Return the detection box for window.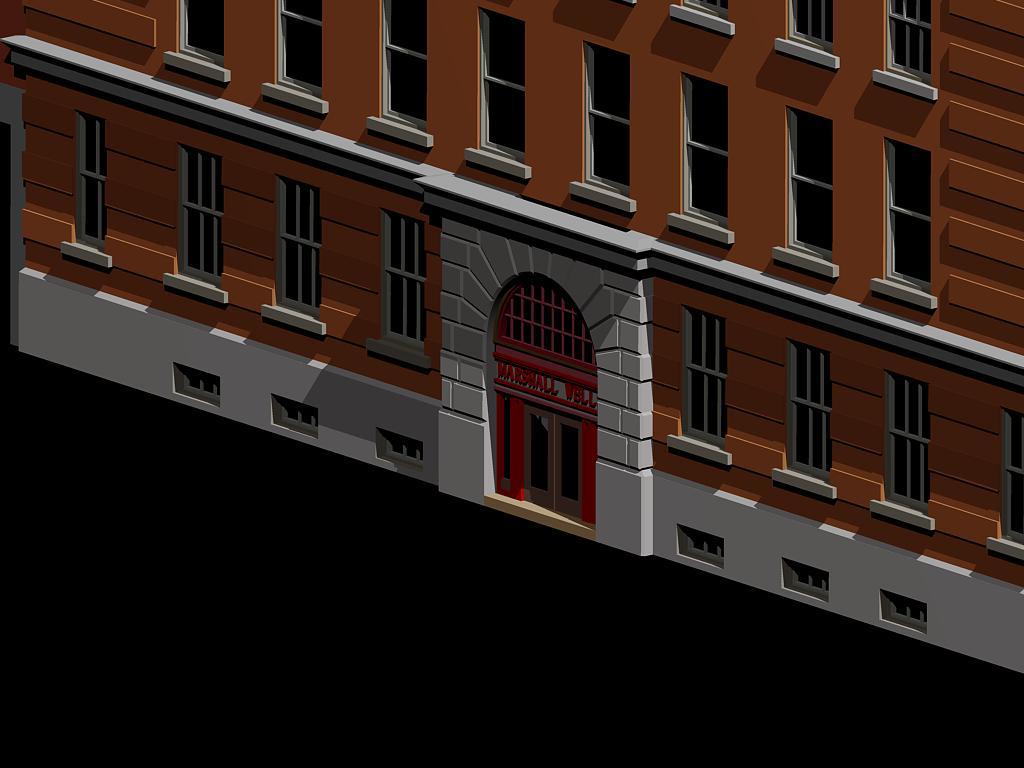
68:110:106:270.
